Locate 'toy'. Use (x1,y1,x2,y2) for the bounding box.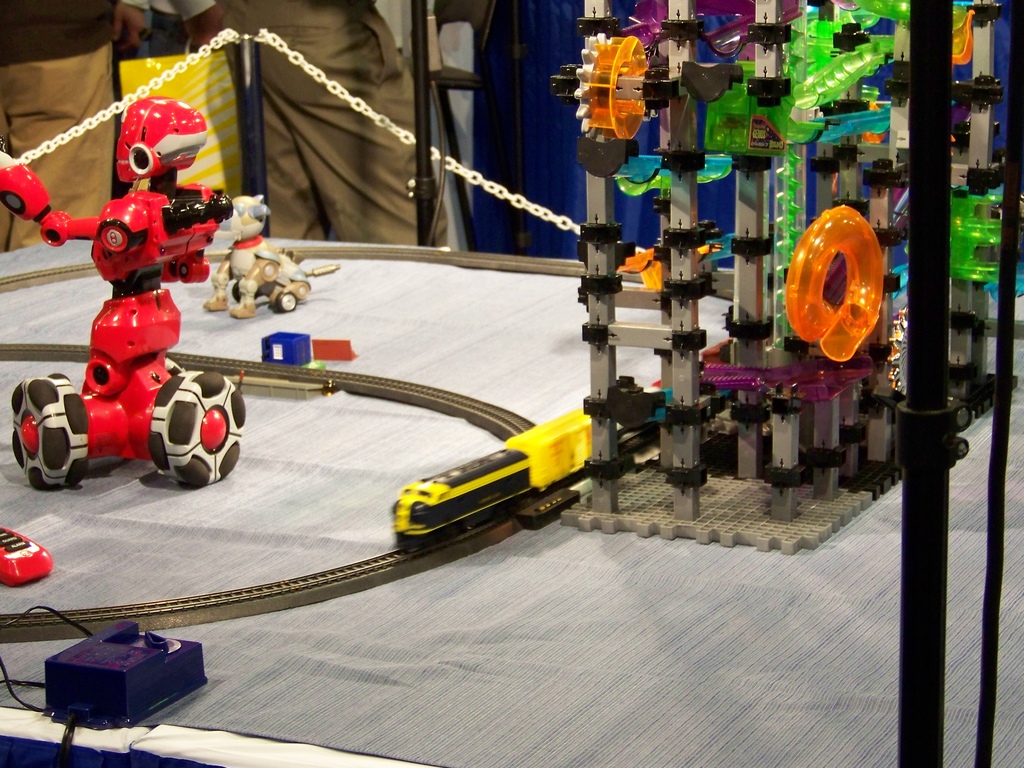
(202,196,337,315).
